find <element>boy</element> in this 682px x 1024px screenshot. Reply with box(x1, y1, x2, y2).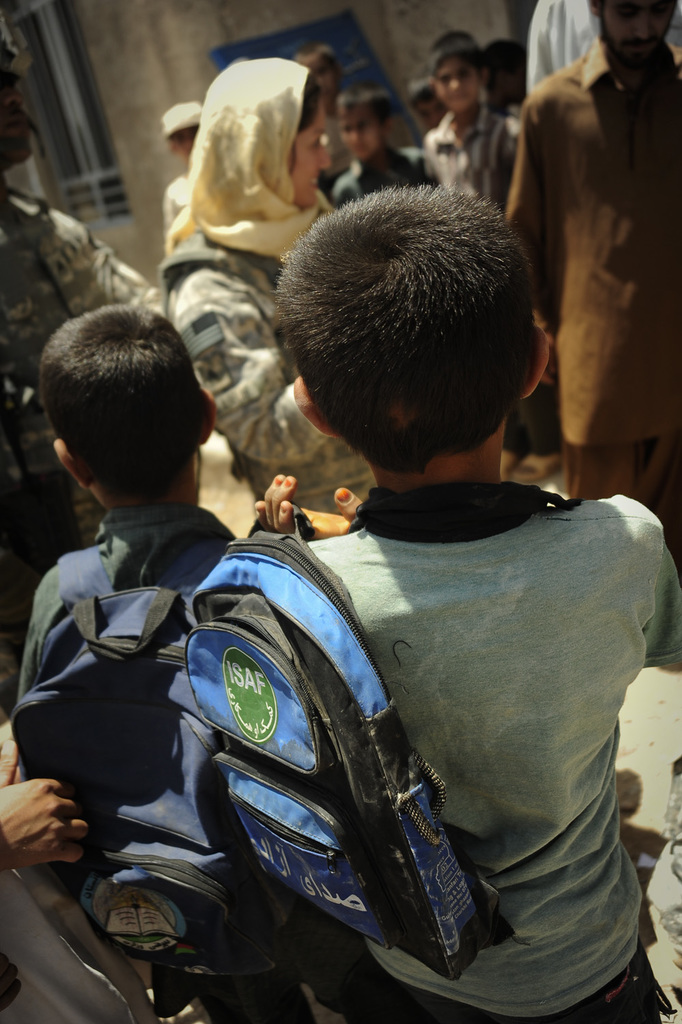
box(326, 87, 436, 203).
